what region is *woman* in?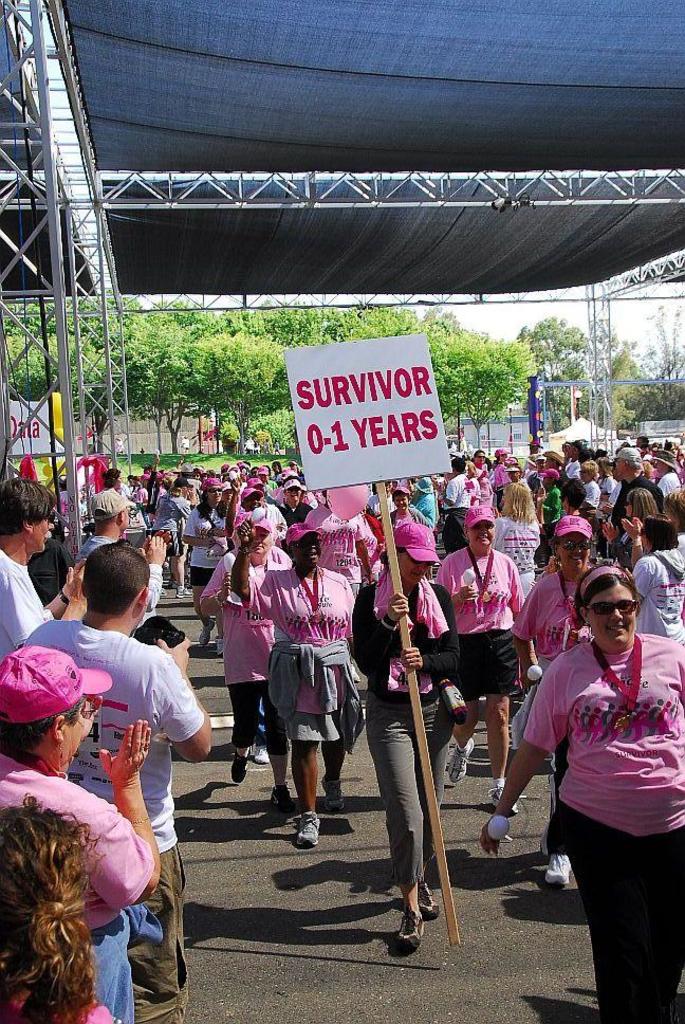
[x1=631, y1=519, x2=684, y2=640].
